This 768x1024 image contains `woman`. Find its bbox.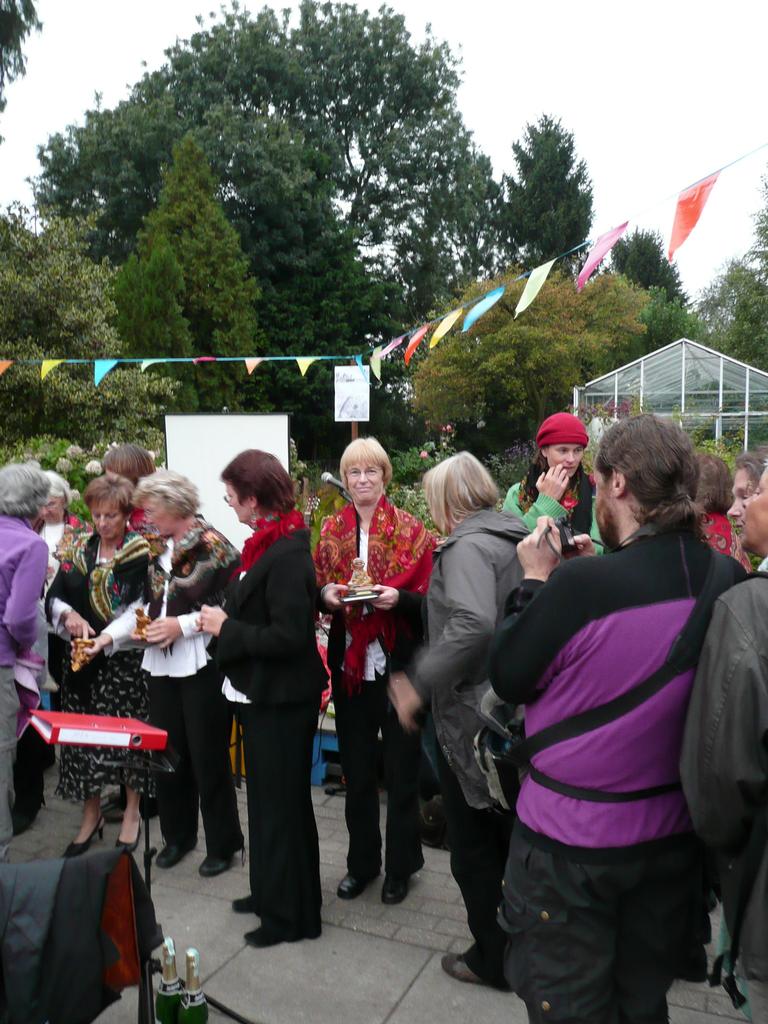
[380, 449, 537, 973].
